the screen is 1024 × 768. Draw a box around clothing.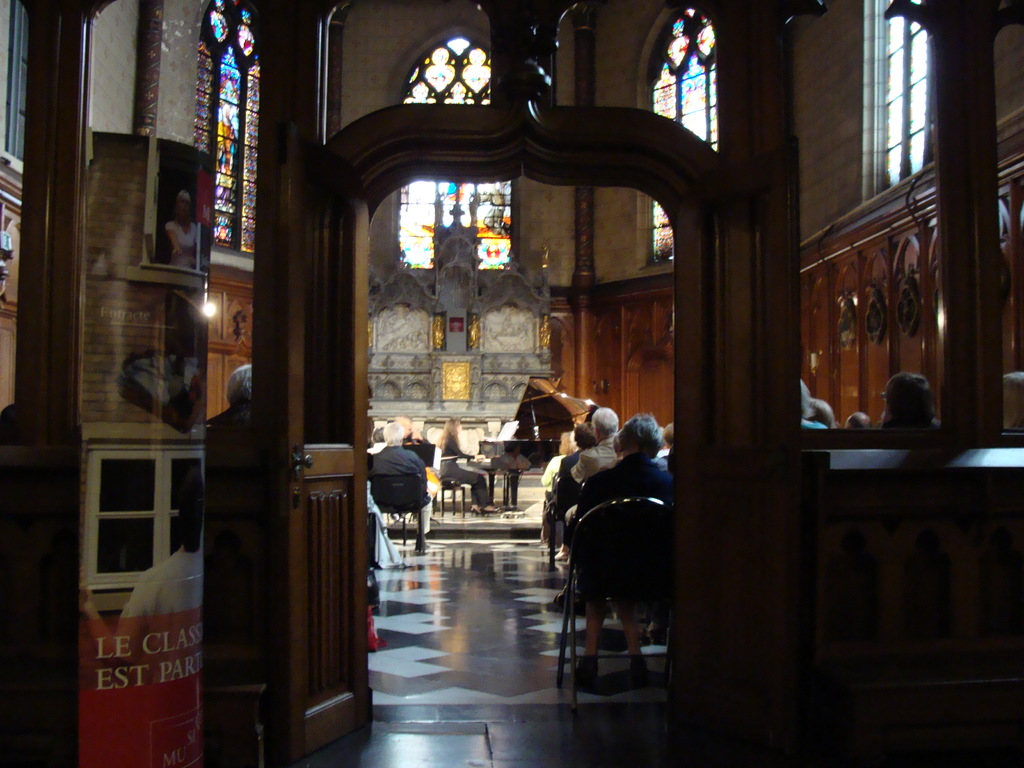
rect(441, 433, 498, 511).
